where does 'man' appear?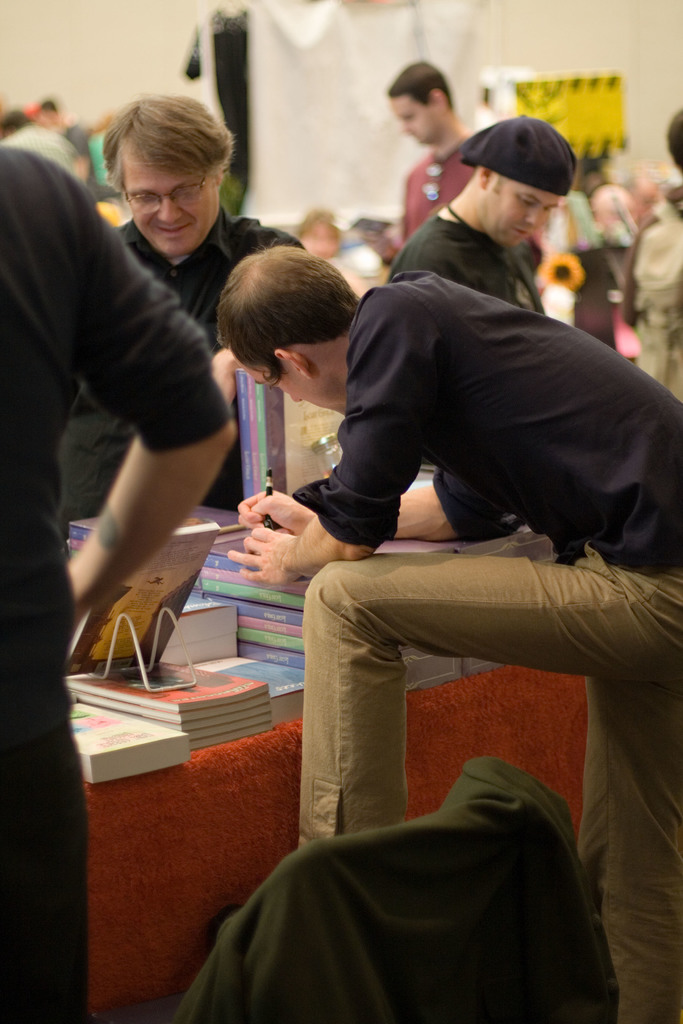
Appears at locate(381, 118, 581, 320).
